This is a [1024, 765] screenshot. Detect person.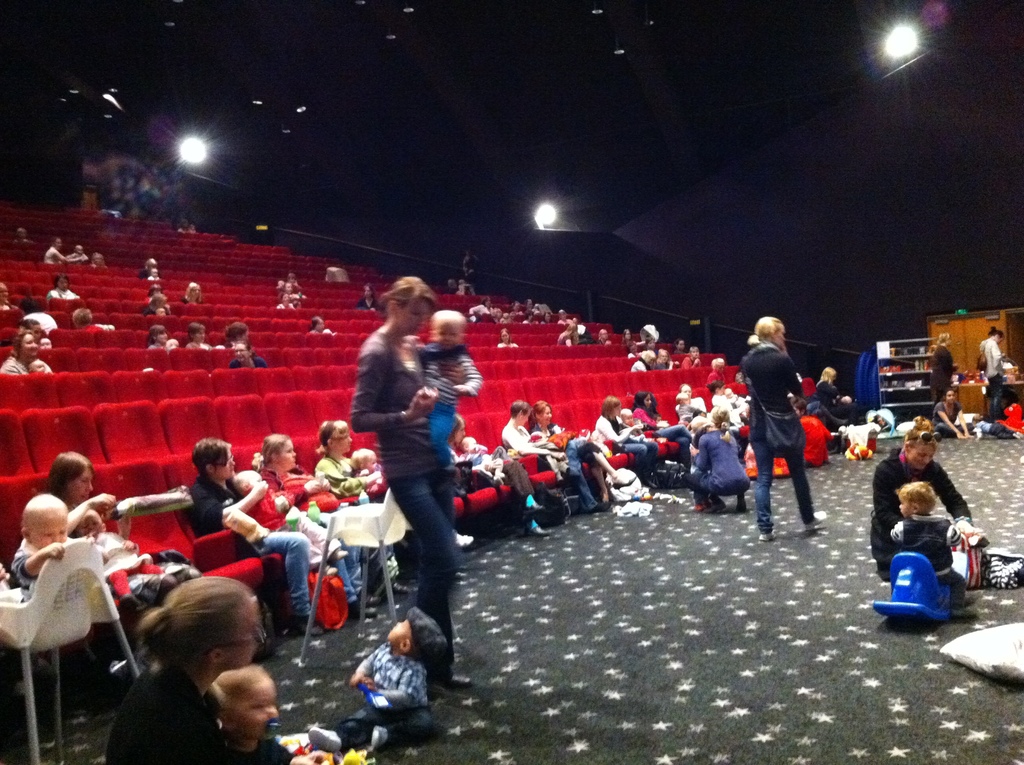
select_region(42, 456, 166, 631).
